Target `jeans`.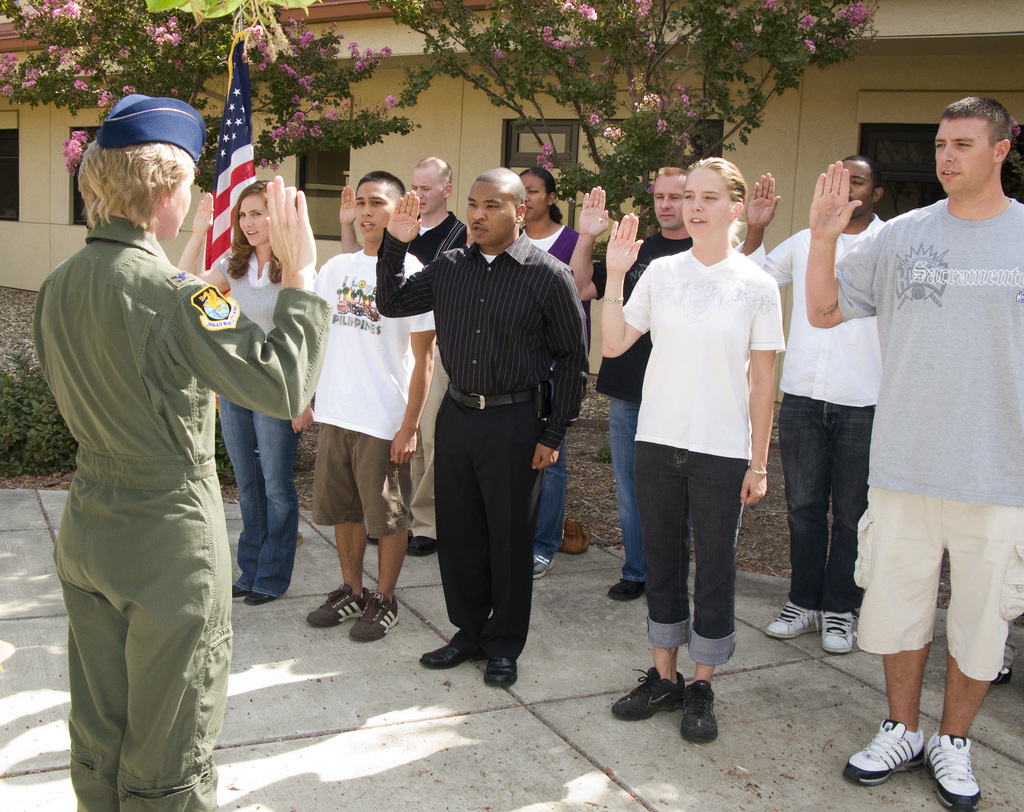
Target region: <box>611,394,644,580</box>.
